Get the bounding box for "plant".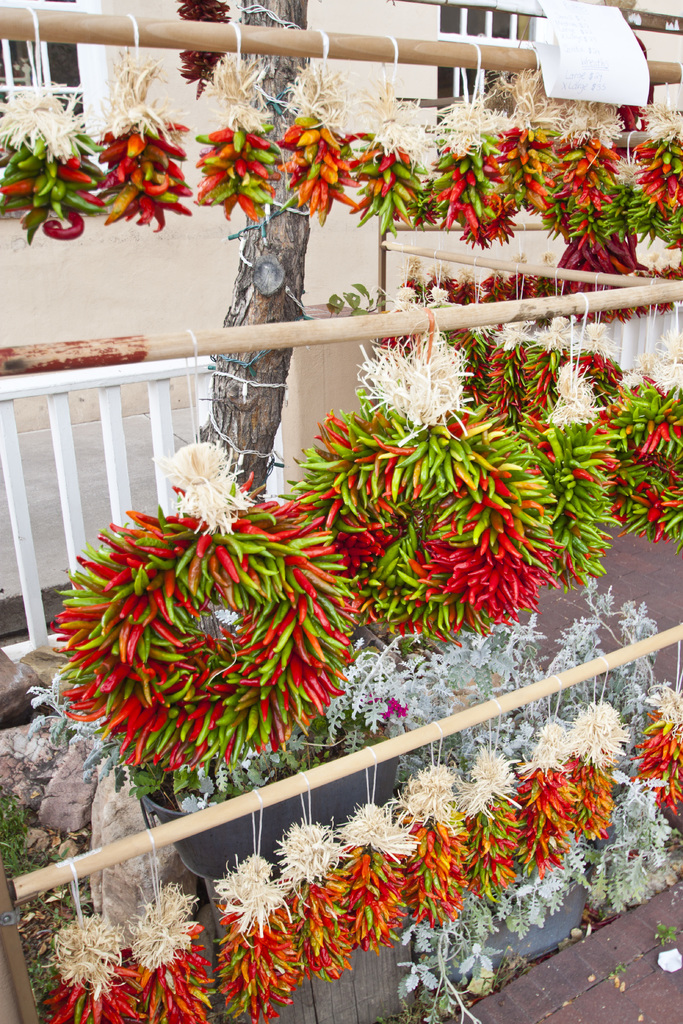
{"left": 658, "top": 95, "right": 682, "bottom": 249}.
